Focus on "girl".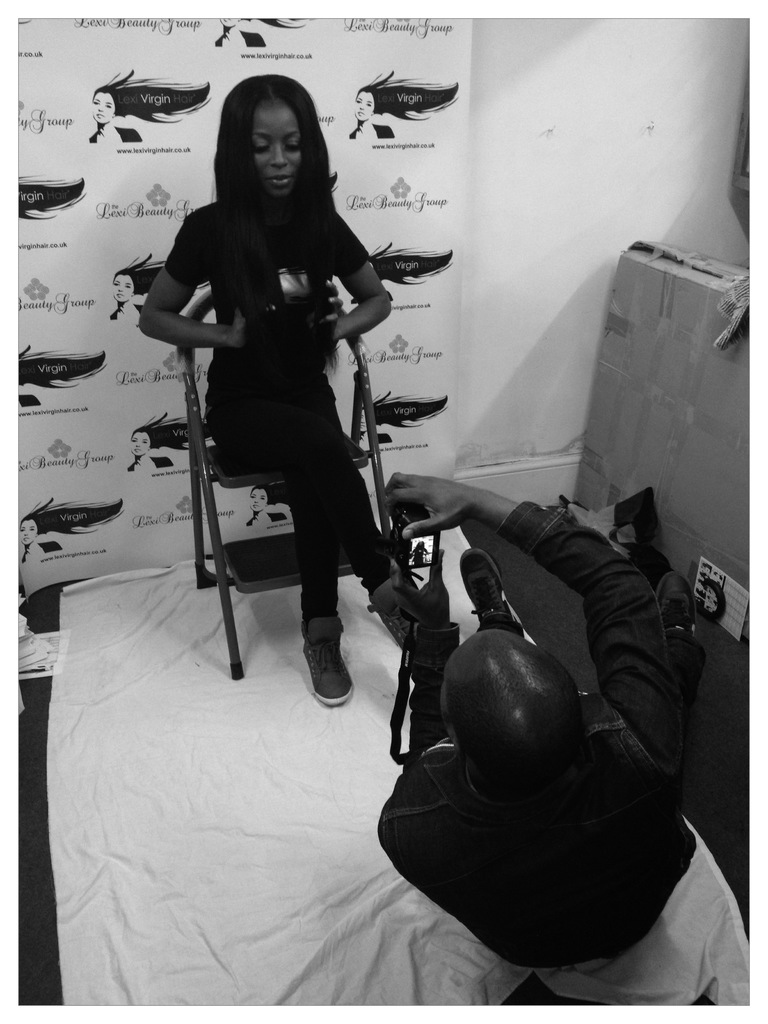
Focused at (x1=129, y1=76, x2=394, y2=705).
